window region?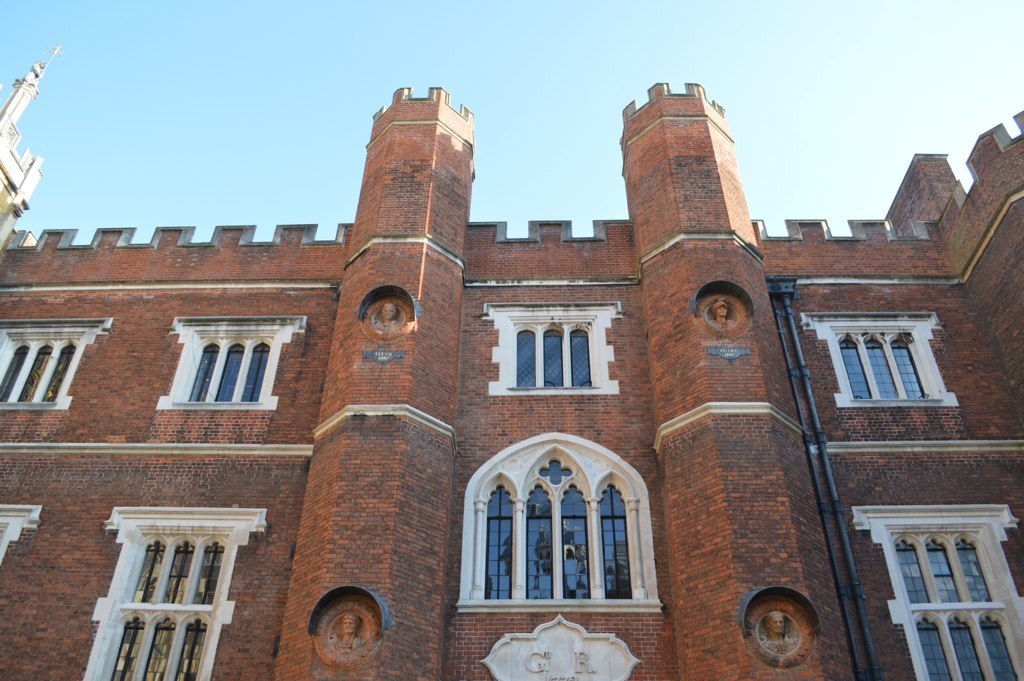
box(91, 508, 264, 680)
